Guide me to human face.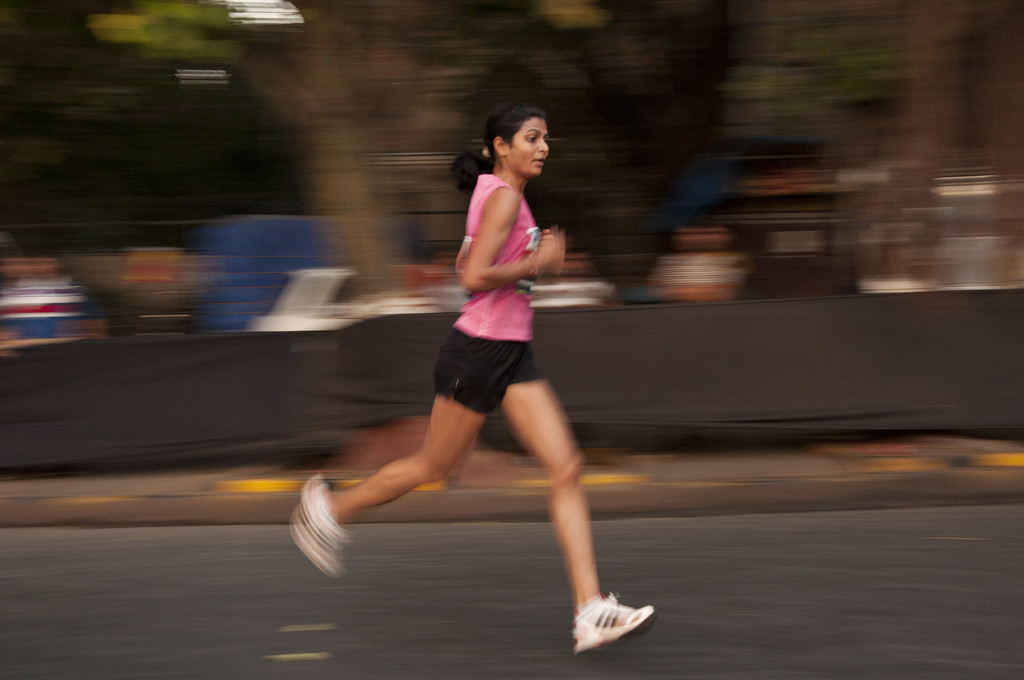
Guidance: crop(506, 117, 549, 177).
